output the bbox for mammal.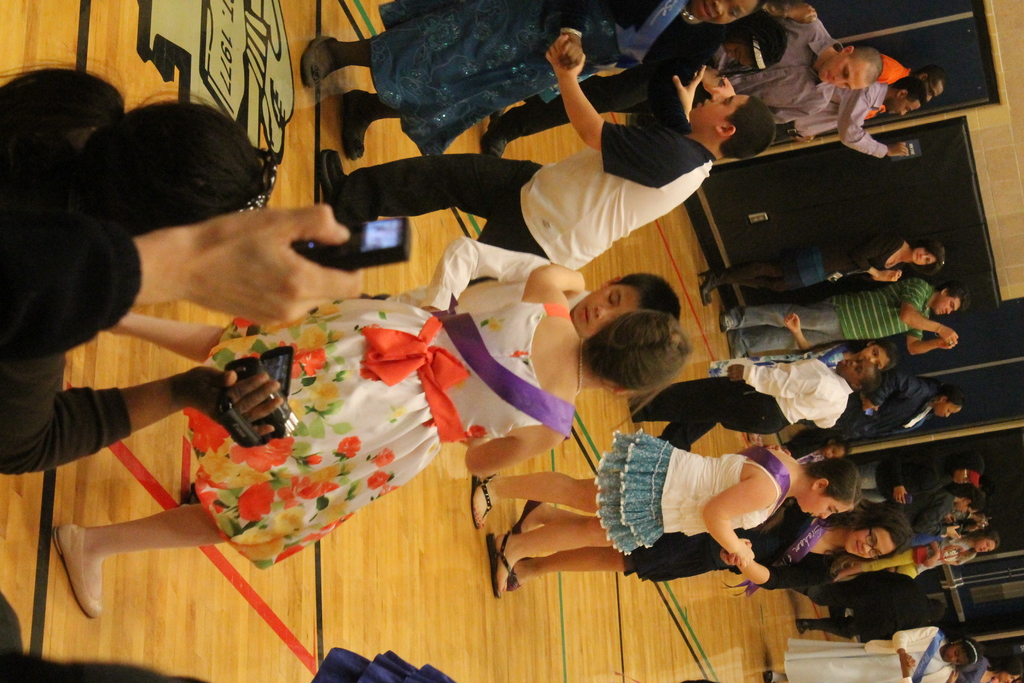
box=[874, 489, 991, 533].
